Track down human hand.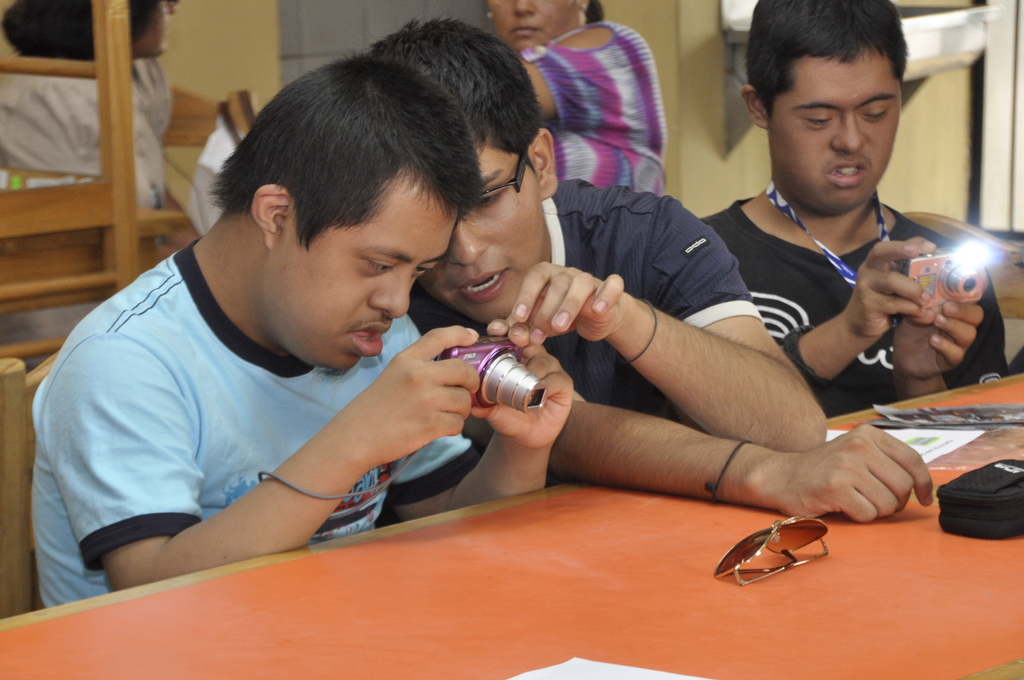
Tracked to 886, 296, 985, 382.
